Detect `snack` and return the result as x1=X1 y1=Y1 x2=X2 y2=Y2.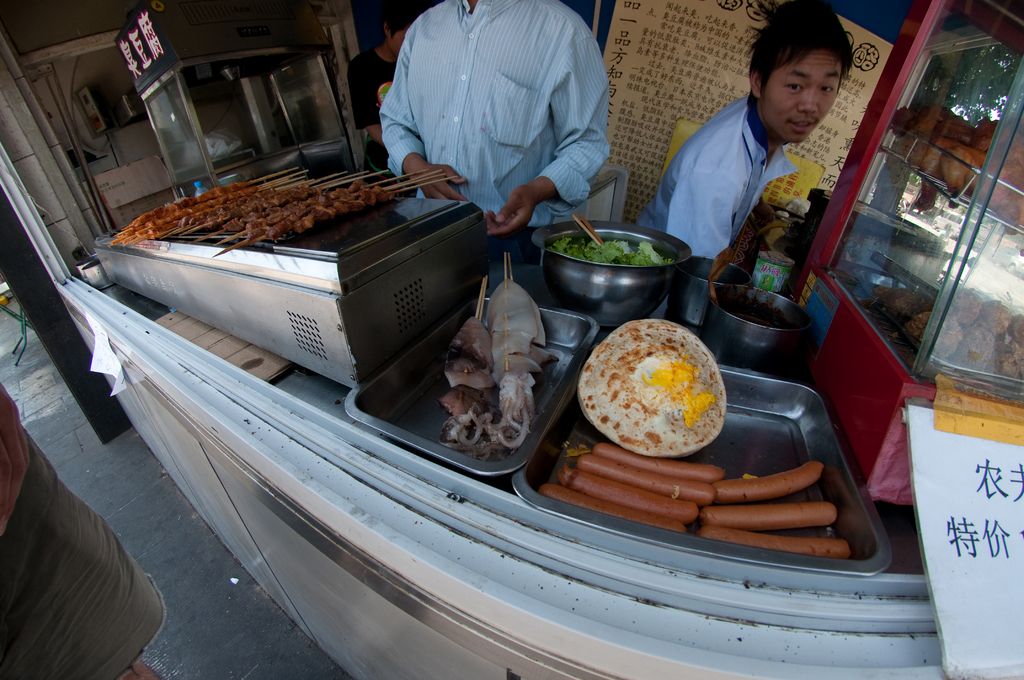
x1=595 y1=444 x2=729 y2=480.
